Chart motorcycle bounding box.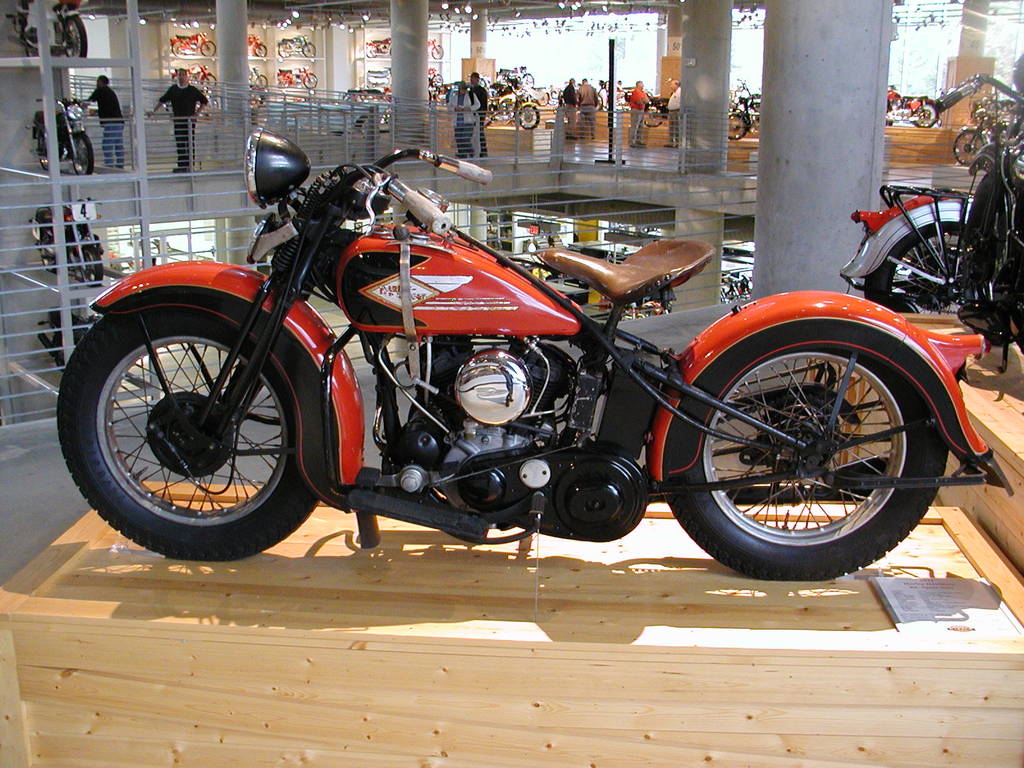
Charted: l=280, t=64, r=318, b=90.
